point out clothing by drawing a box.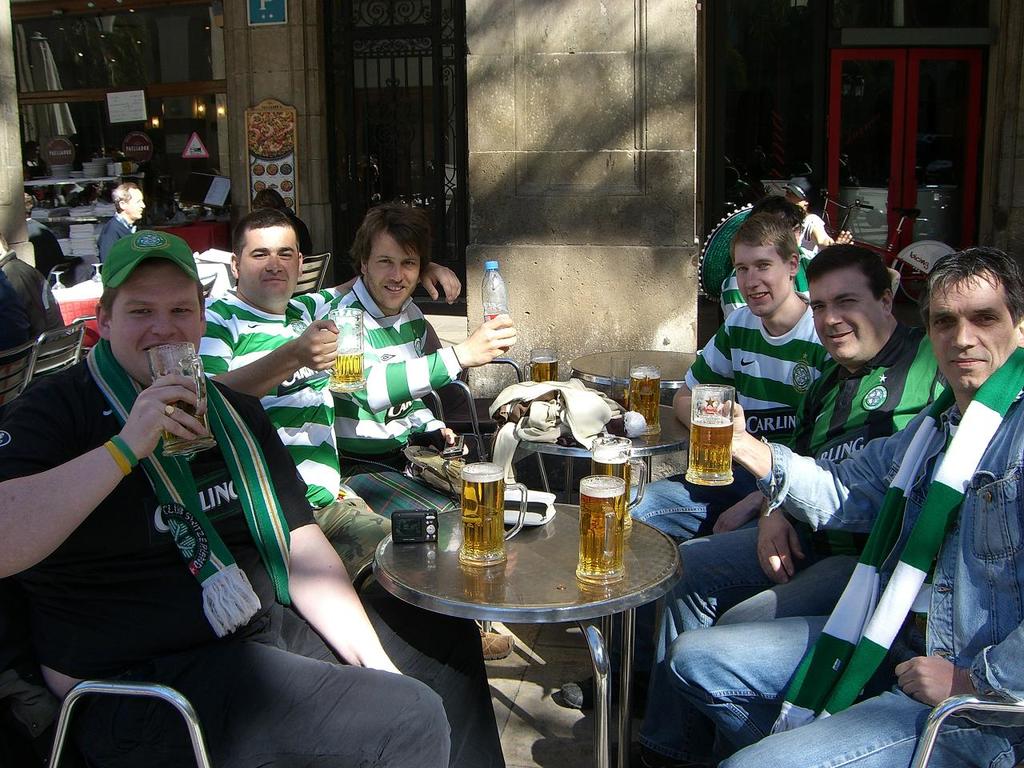
282, 207, 312, 255.
